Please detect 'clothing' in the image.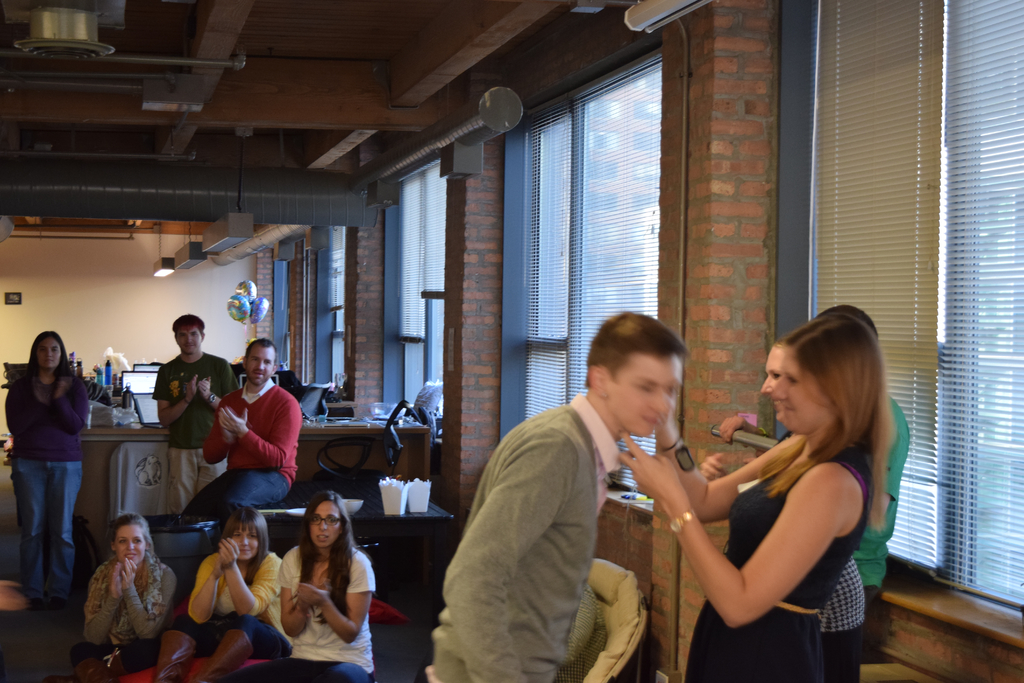
(x1=212, y1=380, x2=299, y2=482).
